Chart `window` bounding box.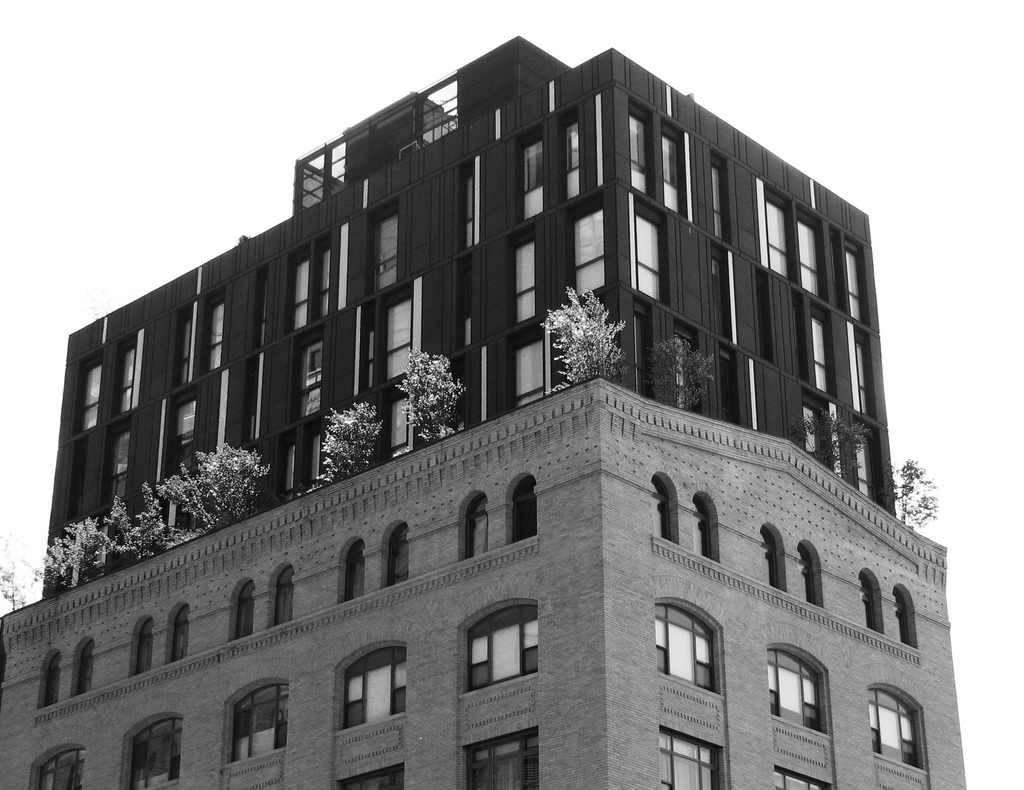
Charted: bbox(353, 299, 374, 393).
